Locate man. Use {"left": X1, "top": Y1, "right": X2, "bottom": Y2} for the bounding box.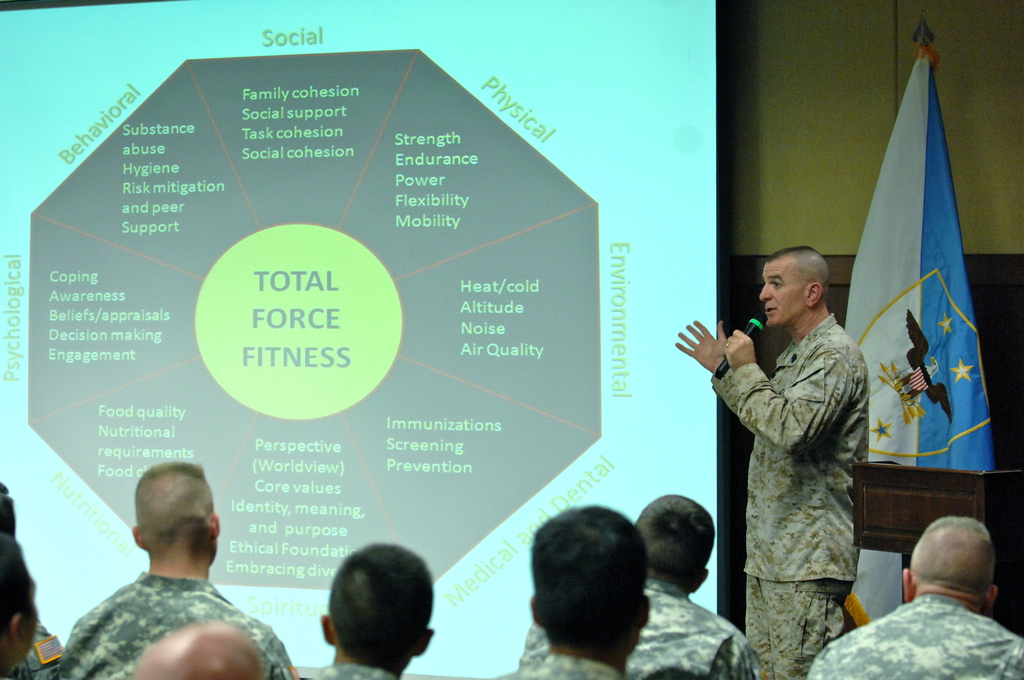
{"left": 495, "top": 505, "right": 652, "bottom": 679}.
